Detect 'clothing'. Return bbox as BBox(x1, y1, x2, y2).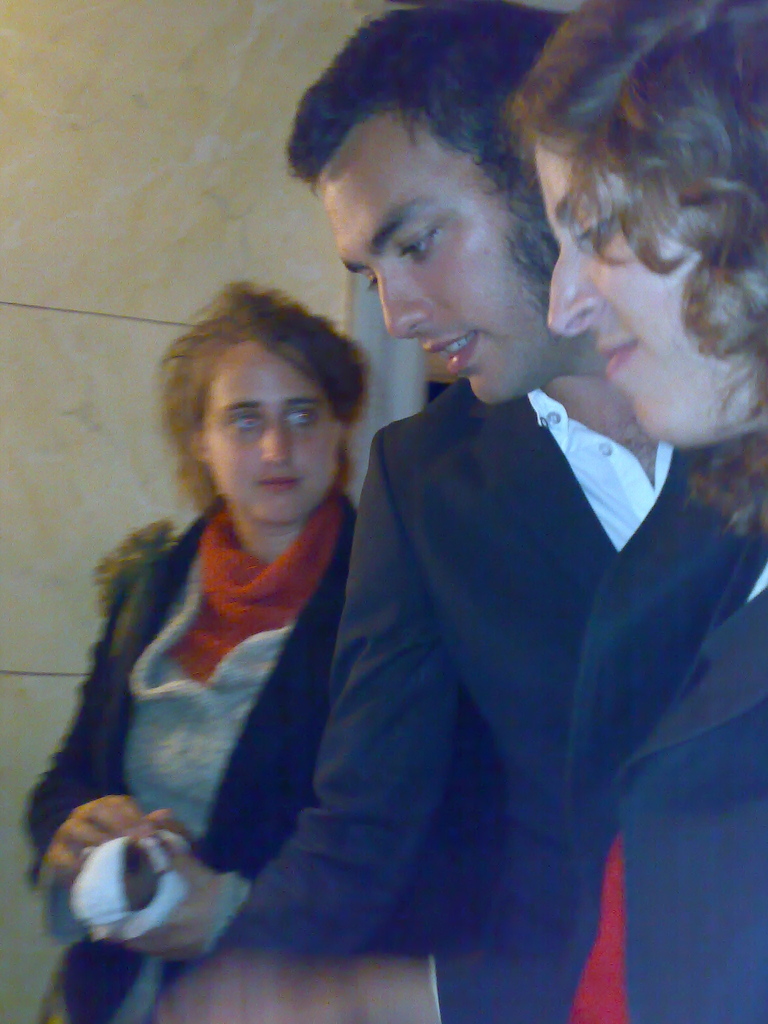
BBox(209, 411, 767, 1023).
